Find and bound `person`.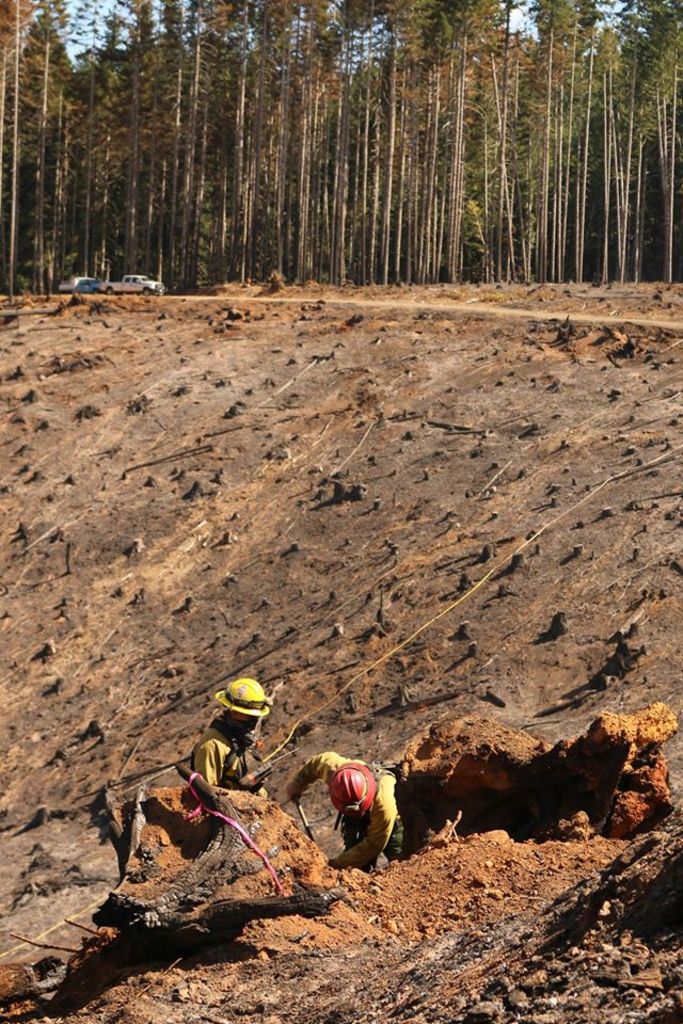
Bound: <region>312, 738, 412, 880</region>.
